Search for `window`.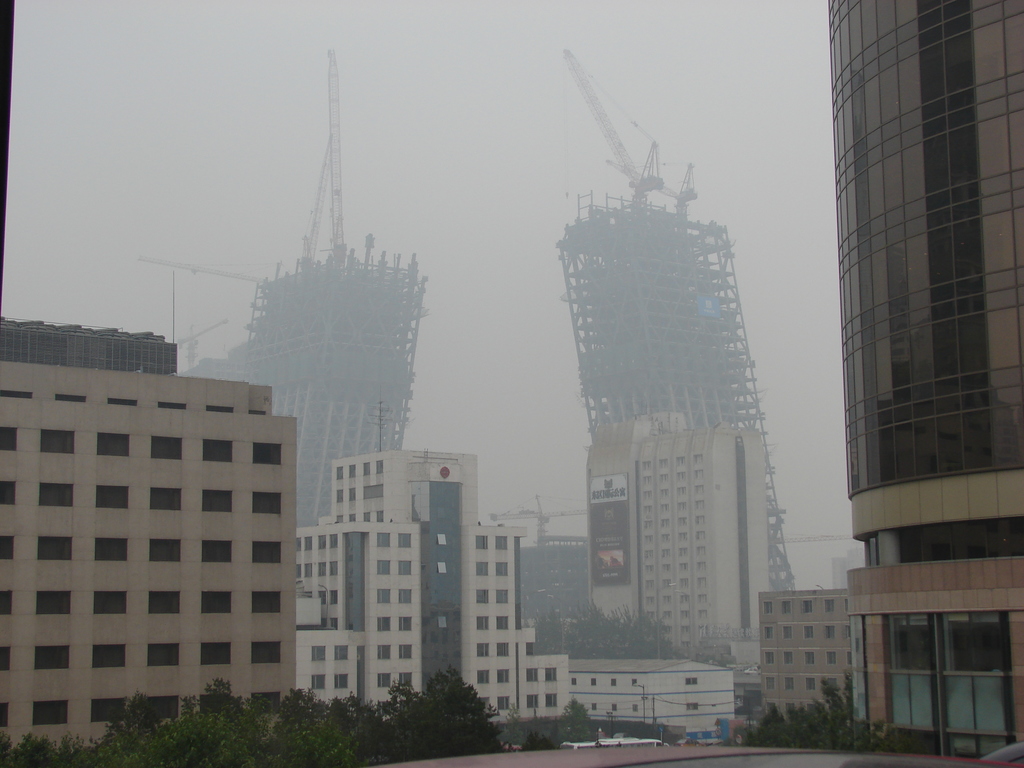
Found at left=496, top=667, right=509, bottom=685.
